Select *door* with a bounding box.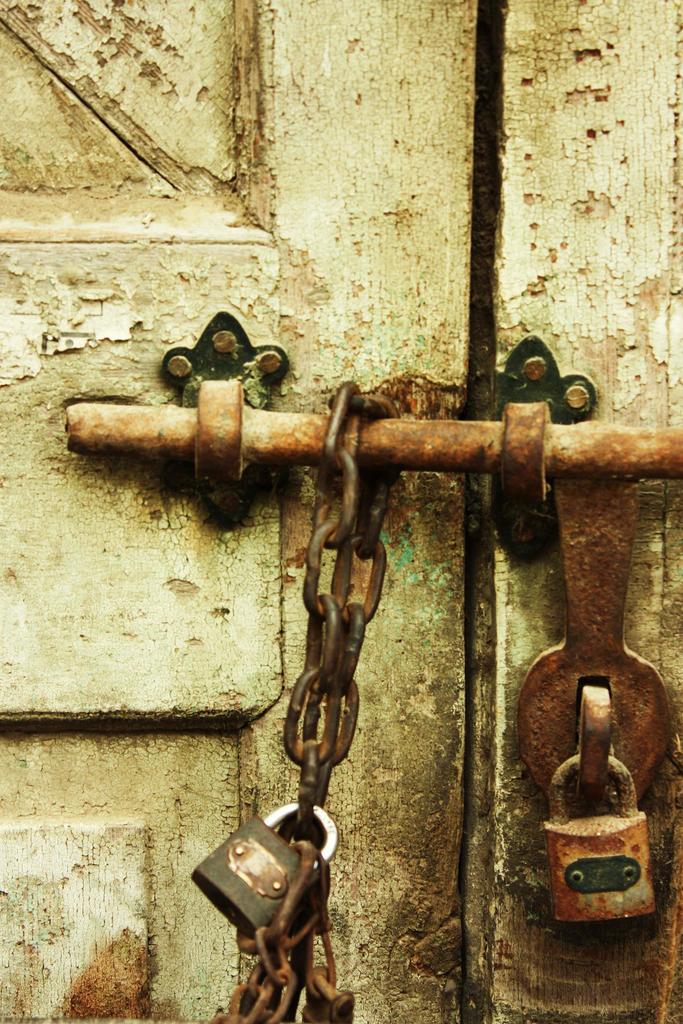
select_region(0, 0, 682, 1023).
